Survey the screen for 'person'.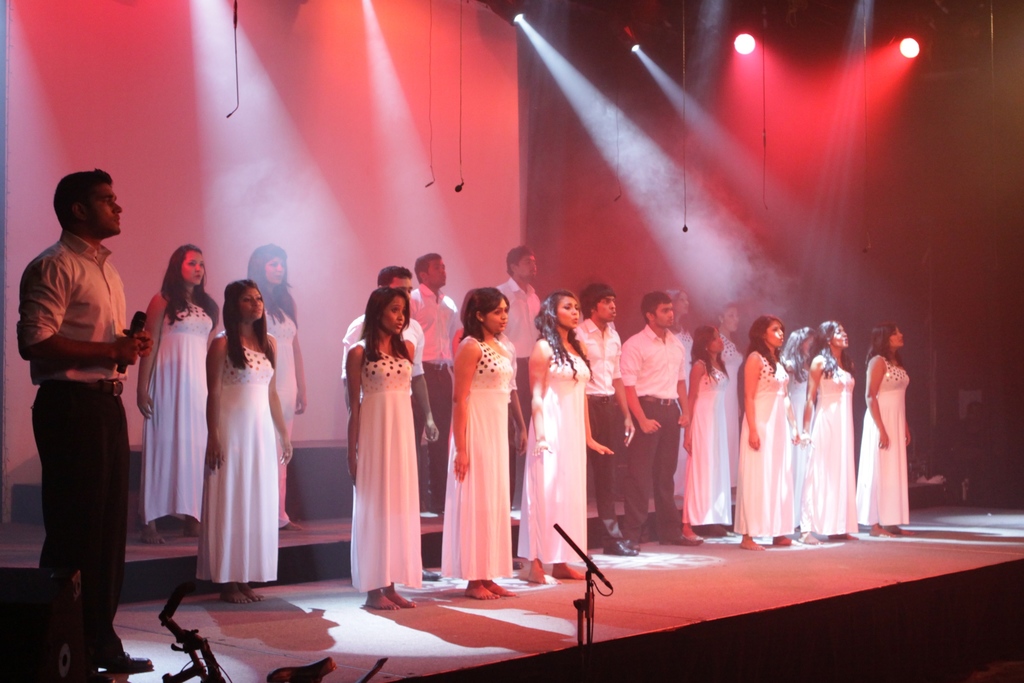
Survey found: 713 306 755 502.
